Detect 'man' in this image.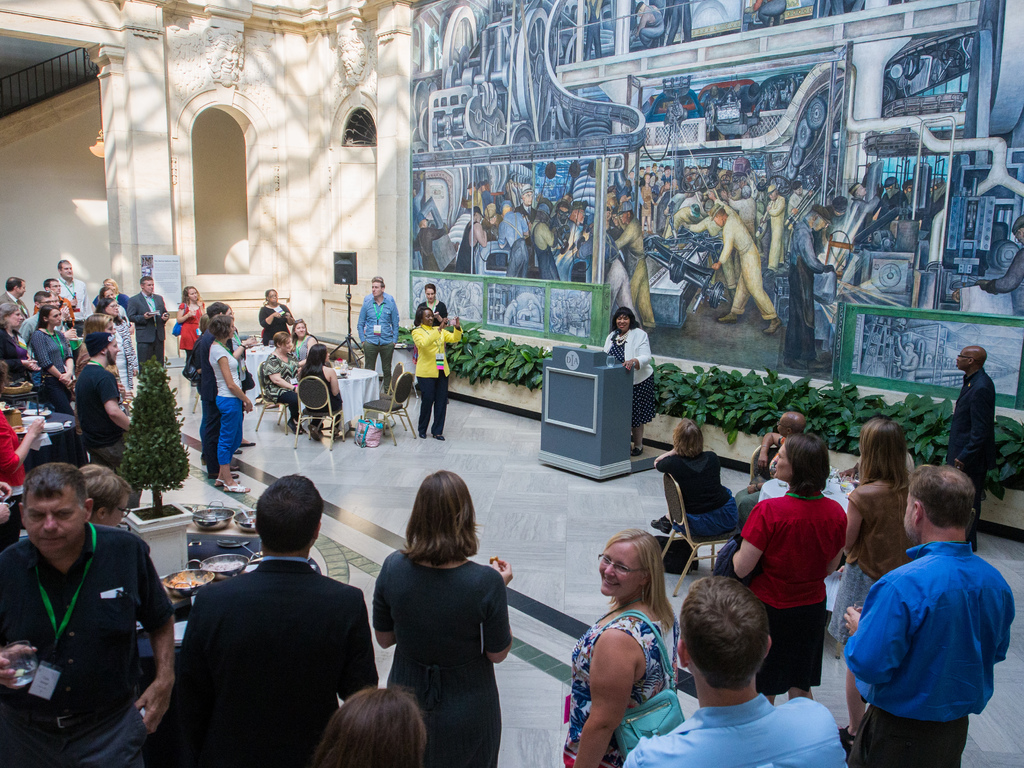
Detection: bbox=[417, 214, 449, 271].
